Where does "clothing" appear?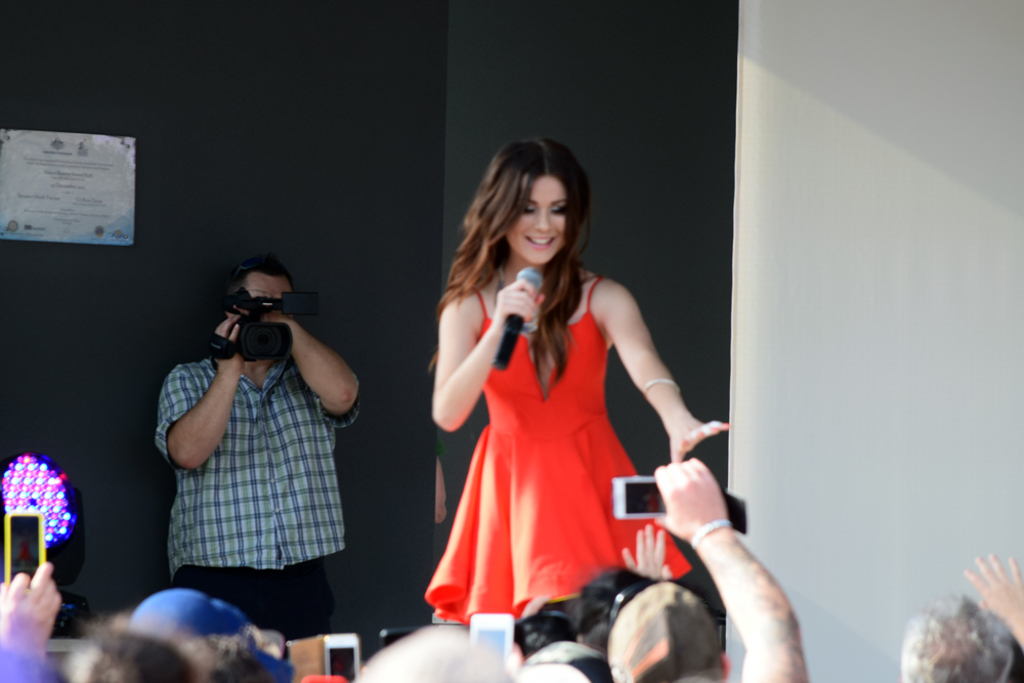
Appears at (427, 257, 689, 618).
